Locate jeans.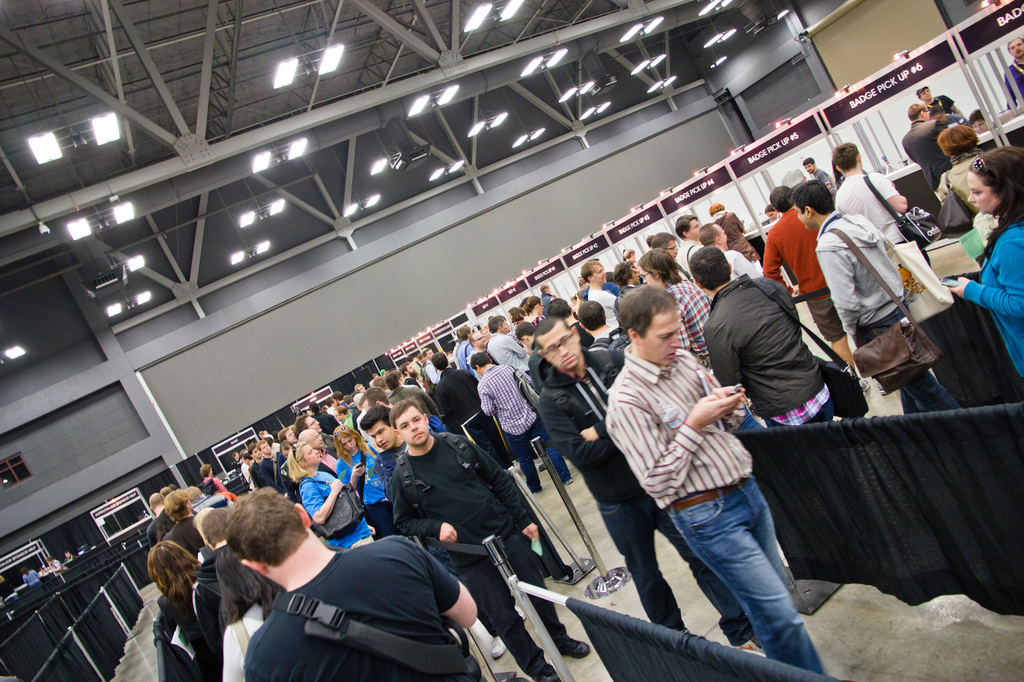
Bounding box: locate(504, 420, 574, 493).
